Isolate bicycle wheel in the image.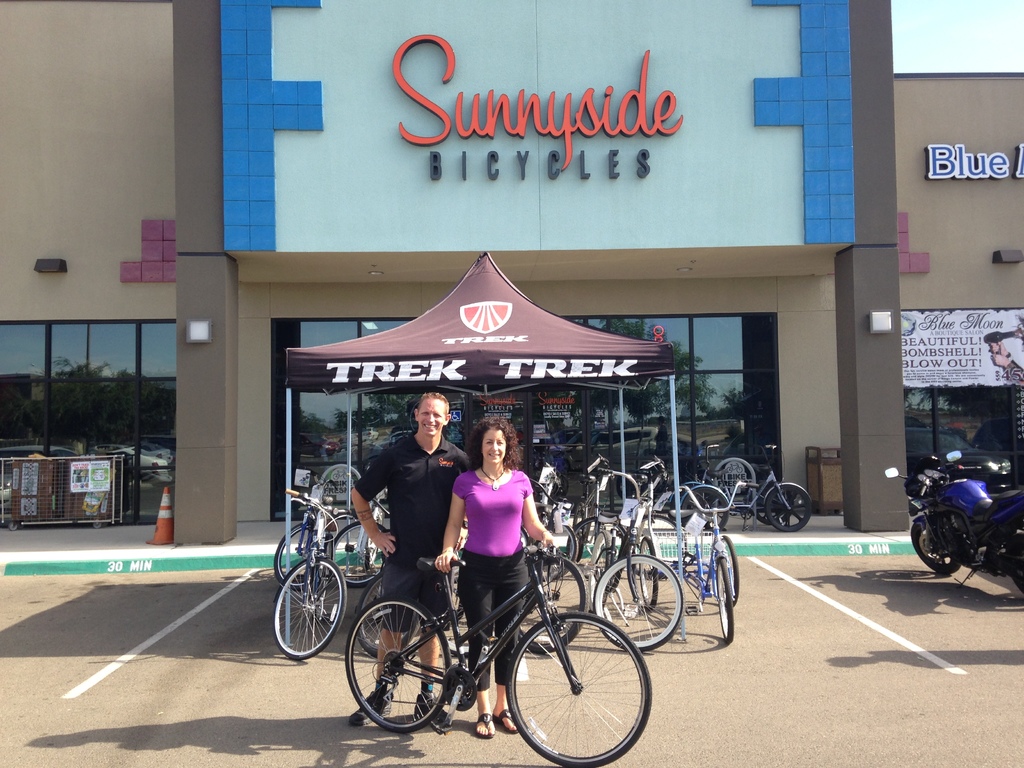
Isolated region: rect(763, 479, 813, 533).
